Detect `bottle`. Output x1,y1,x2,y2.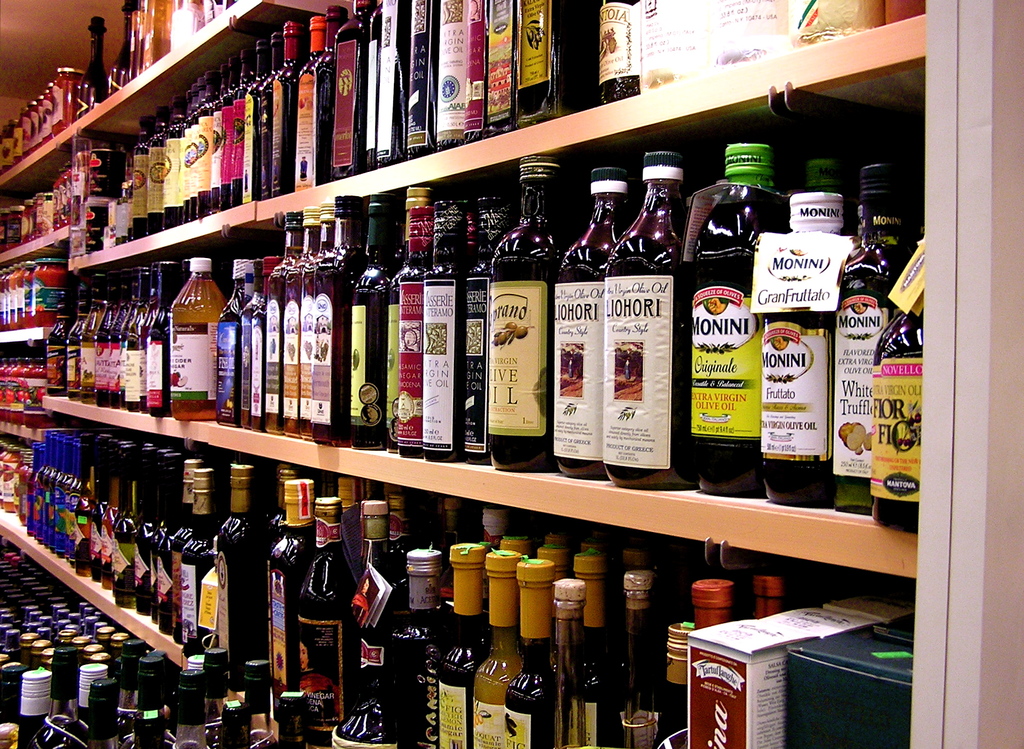
760,189,846,512.
